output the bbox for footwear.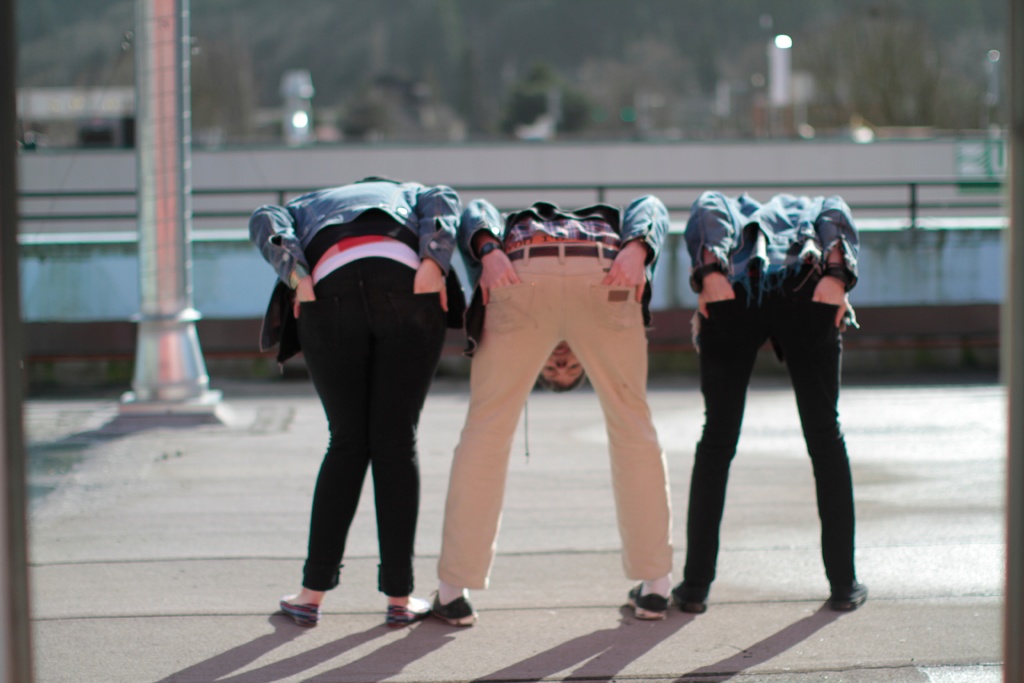
box=[279, 596, 315, 626].
